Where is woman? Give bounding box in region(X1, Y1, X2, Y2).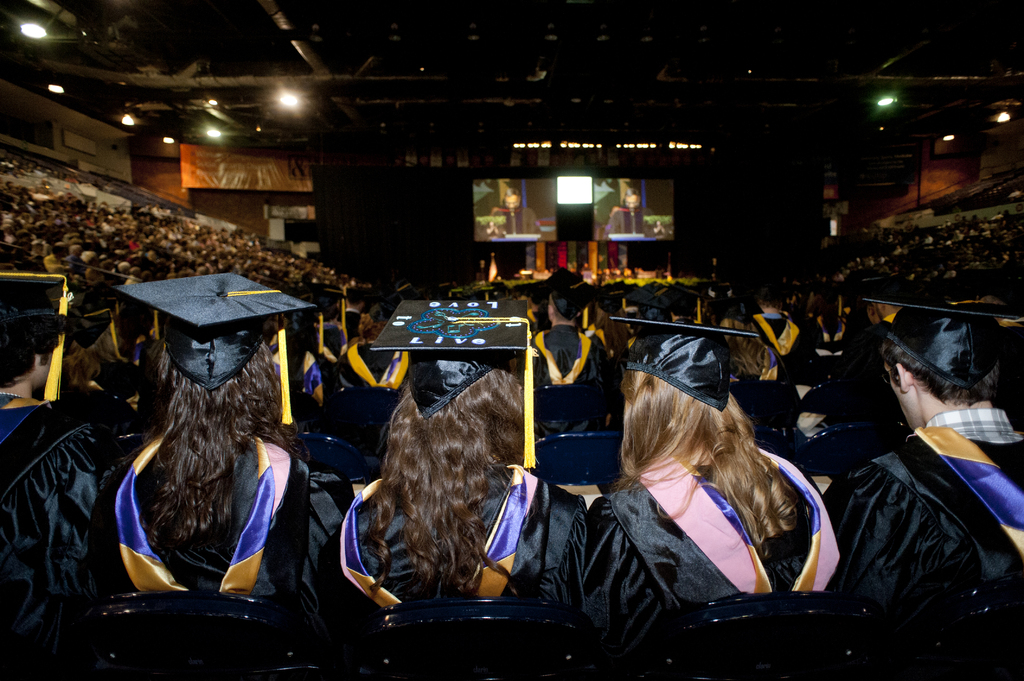
region(93, 271, 349, 680).
